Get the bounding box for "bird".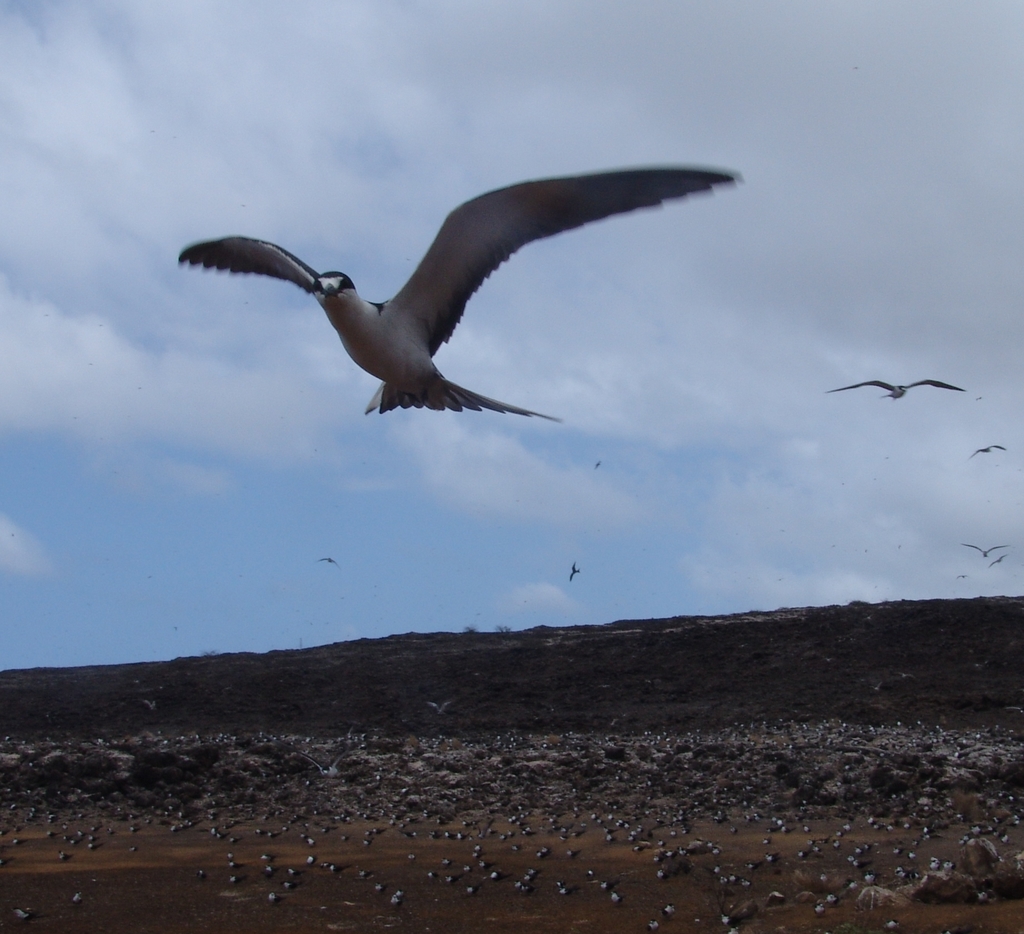
bbox(173, 155, 736, 430).
